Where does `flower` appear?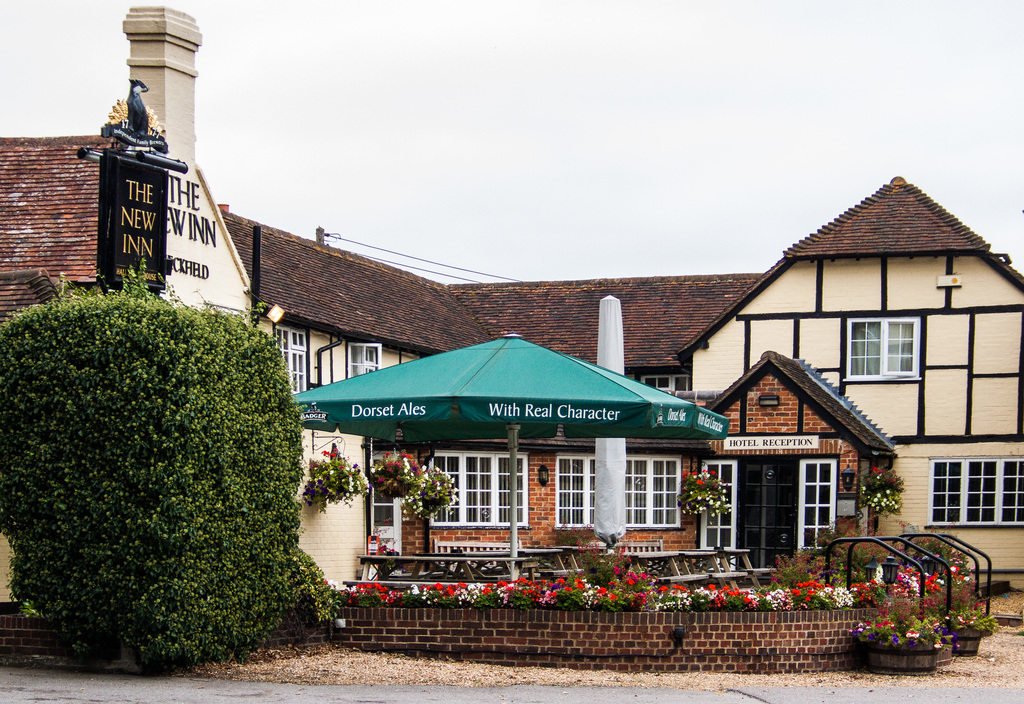
Appears at [707,497,709,505].
